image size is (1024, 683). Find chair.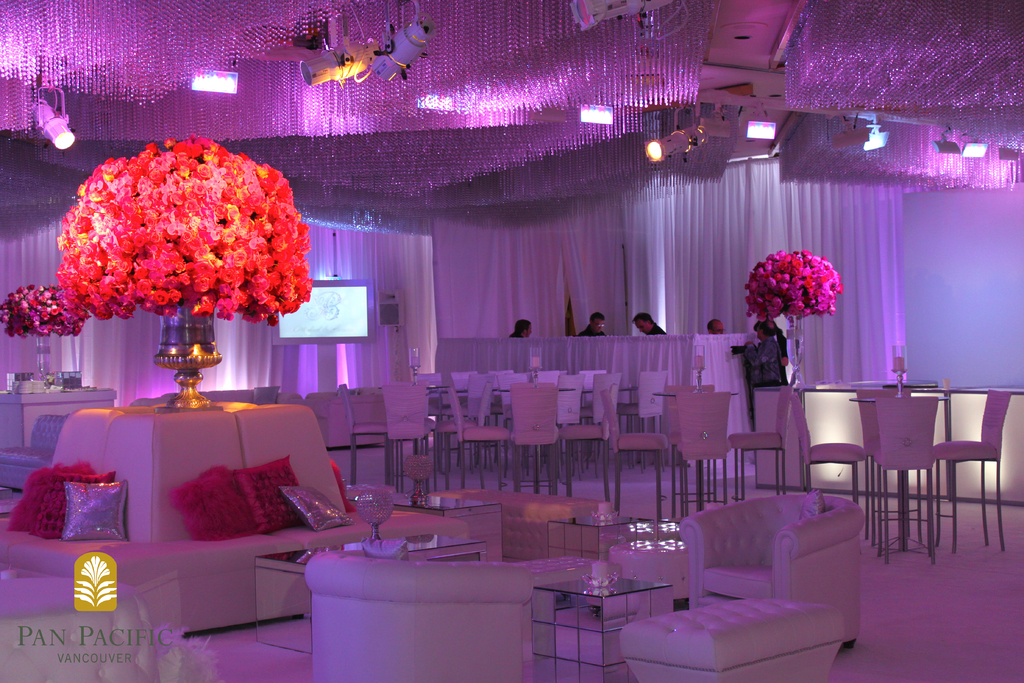
bbox(0, 596, 163, 682).
